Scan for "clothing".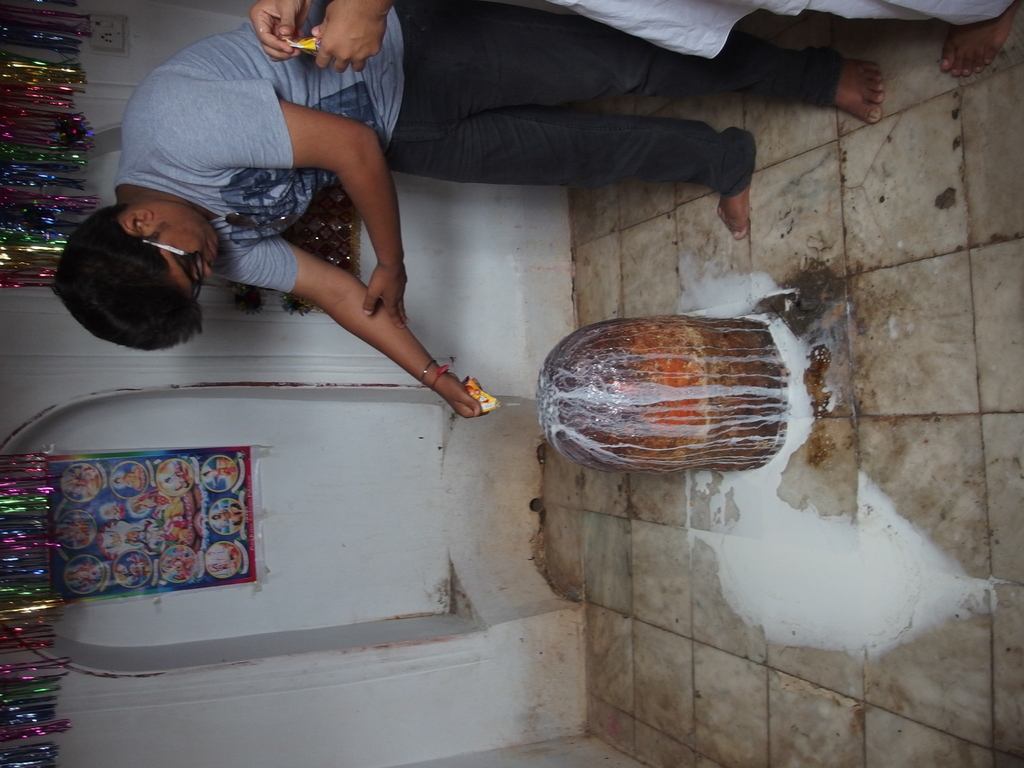
Scan result: {"x1": 548, "y1": 0, "x2": 1006, "y2": 65}.
